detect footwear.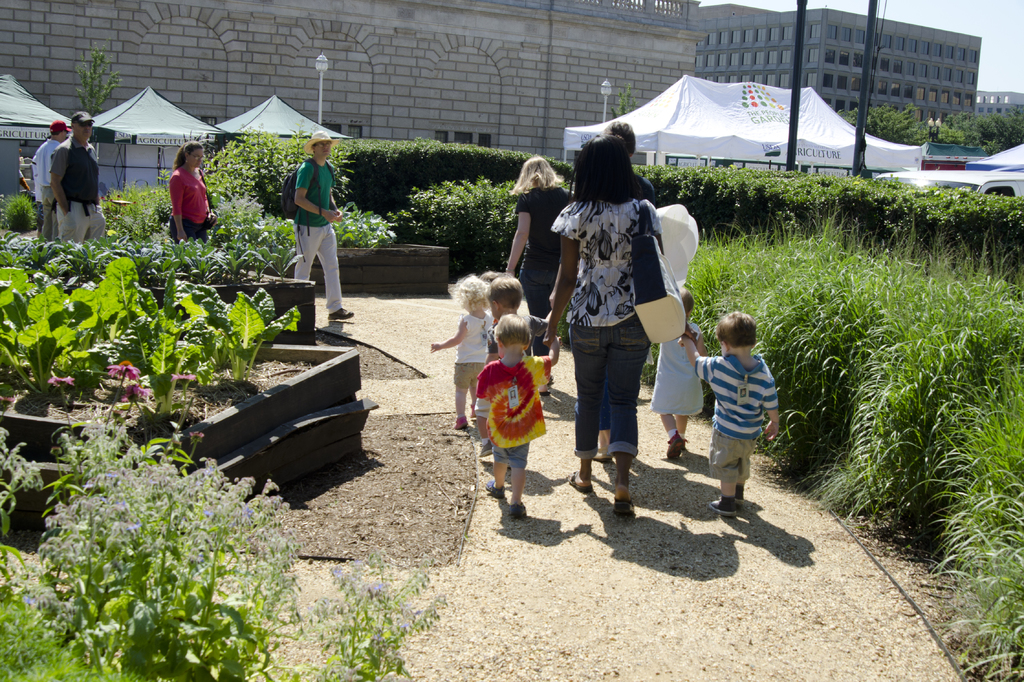
Detected at box(327, 307, 353, 321).
